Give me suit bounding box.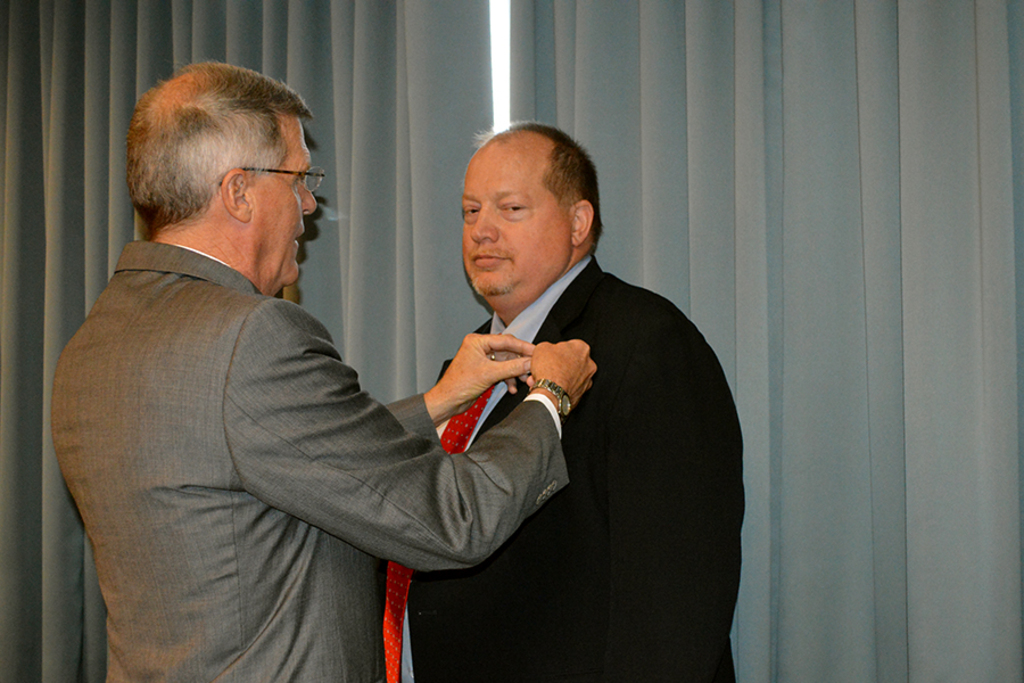
x1=386 y1=173 x2=750 y2=656.
